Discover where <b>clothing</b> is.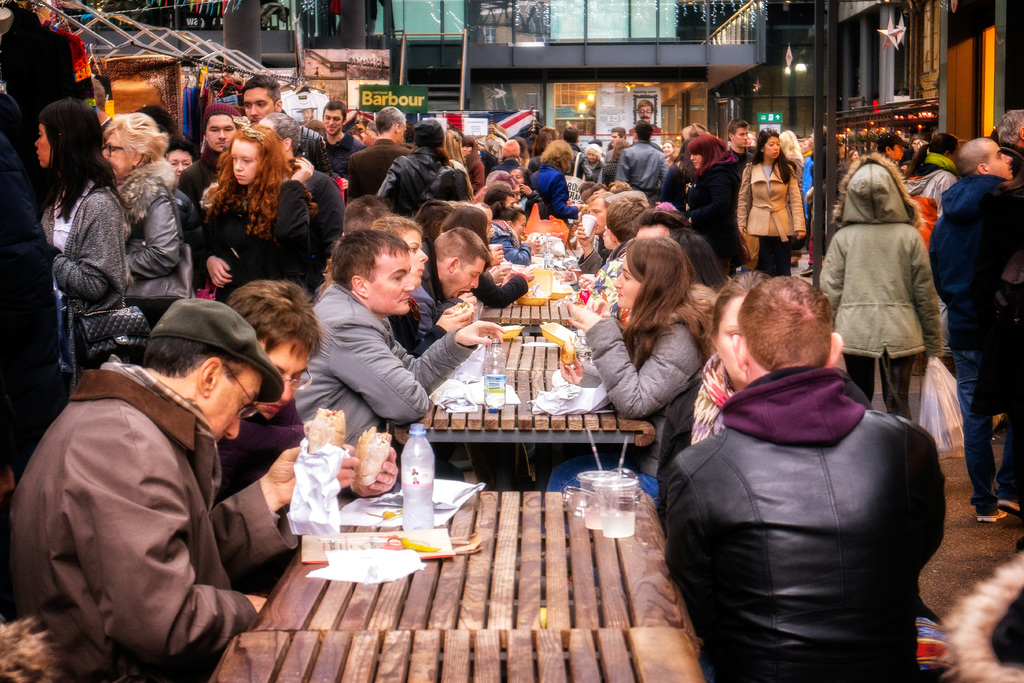
Discovered at (119,172,196,317).
